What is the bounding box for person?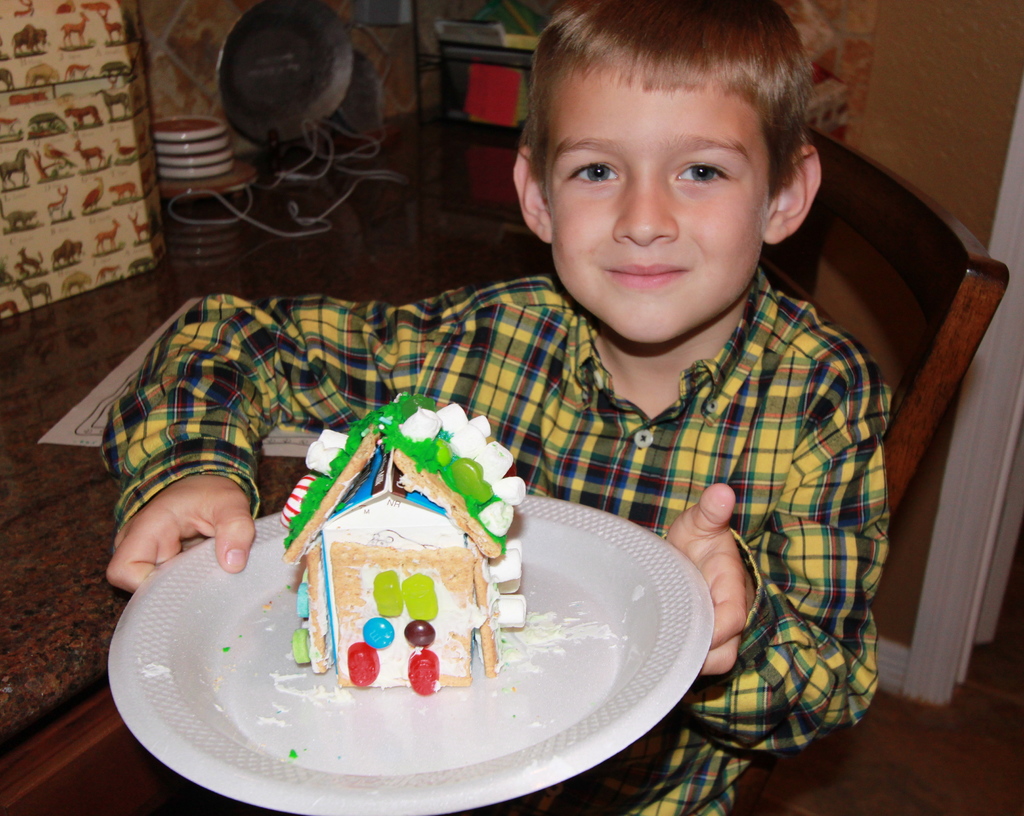
crop(102, 0, 893, 815).
